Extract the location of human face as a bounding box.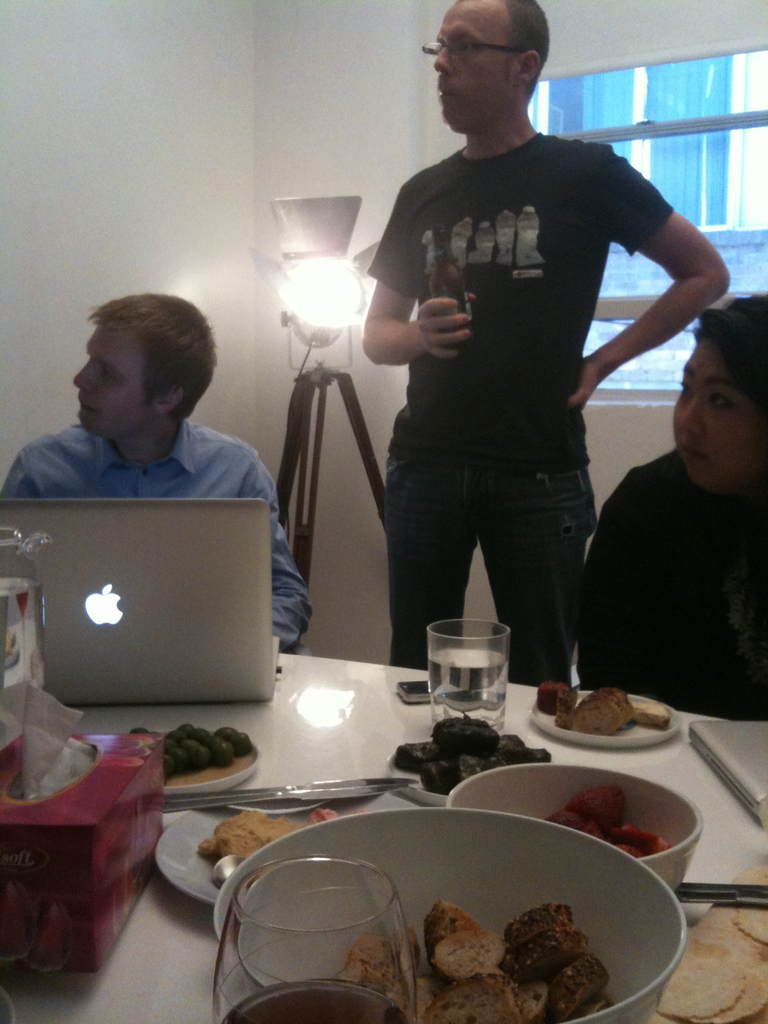
bbox(672, 340, 767, 495).
